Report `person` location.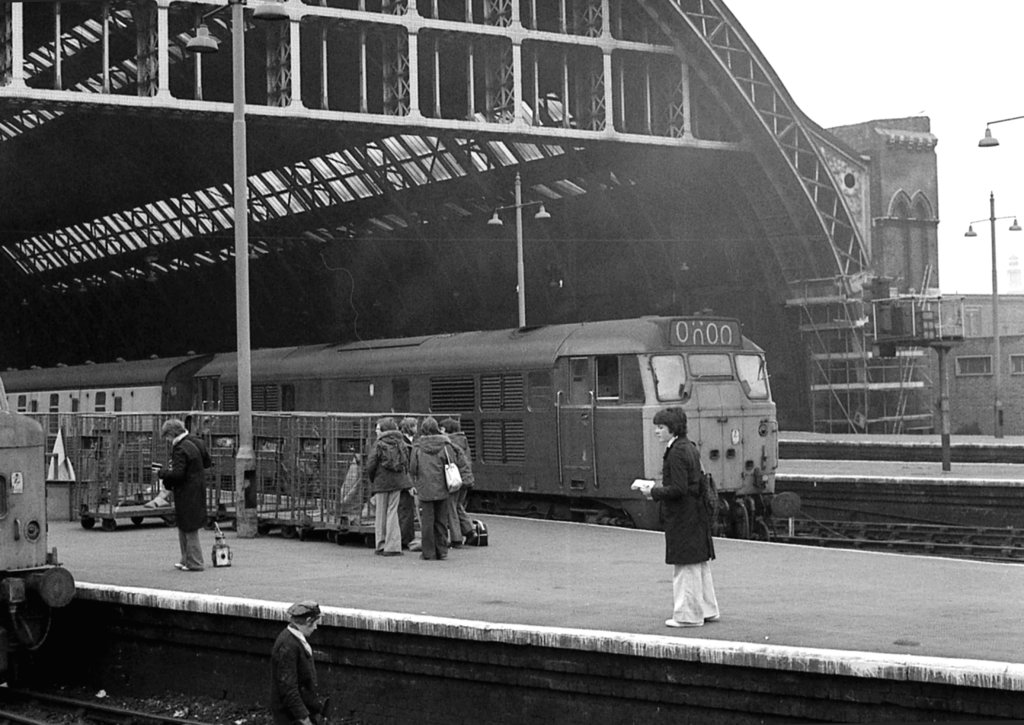
Report: <box>355,418,412,554</box>.
